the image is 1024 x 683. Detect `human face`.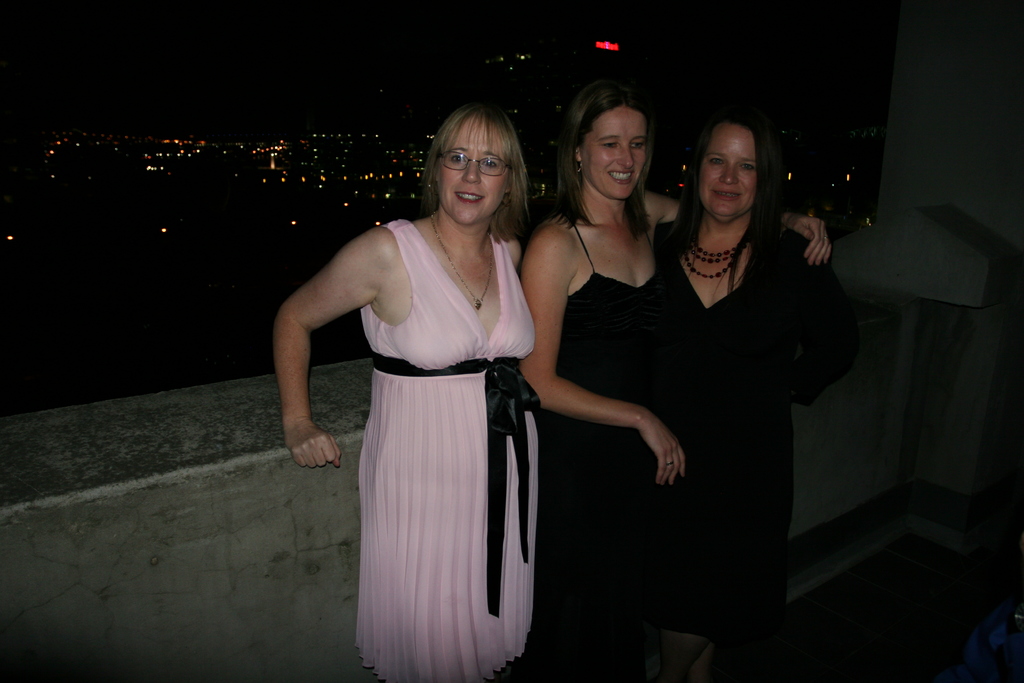
Detection: bbox=[696, 117, 760, 218].
